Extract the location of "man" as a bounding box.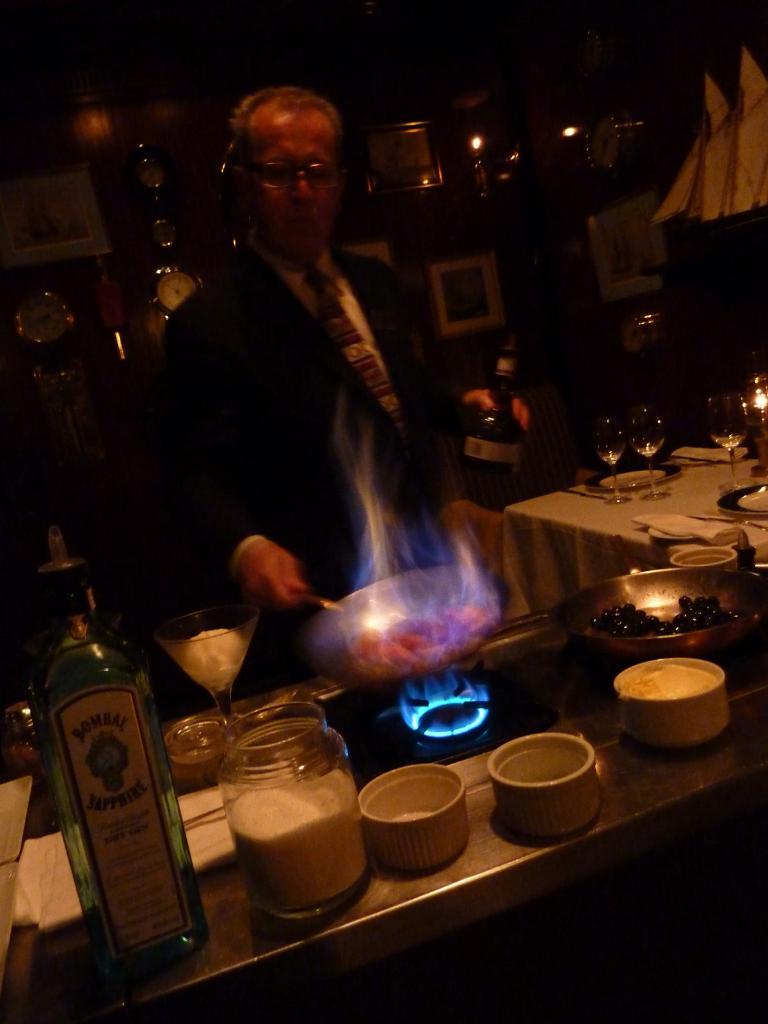
x1=145 y1=76 x2=441 y2=693.
